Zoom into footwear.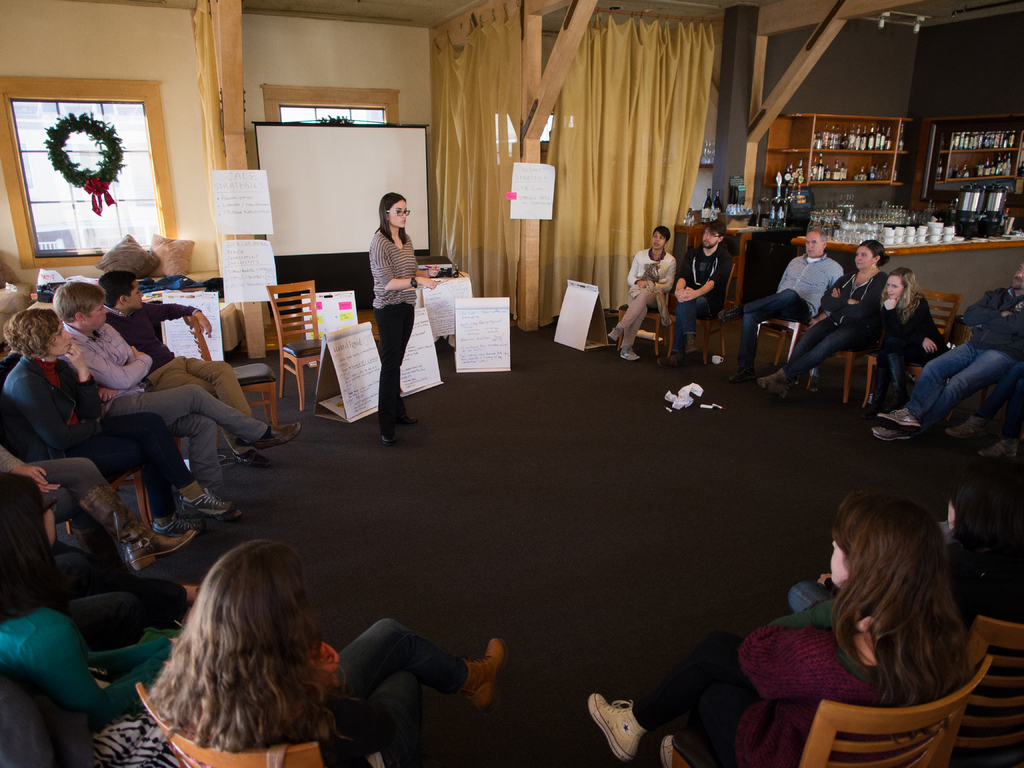
Zoom target: [left=461, top=634, right=505, bottom=704].
